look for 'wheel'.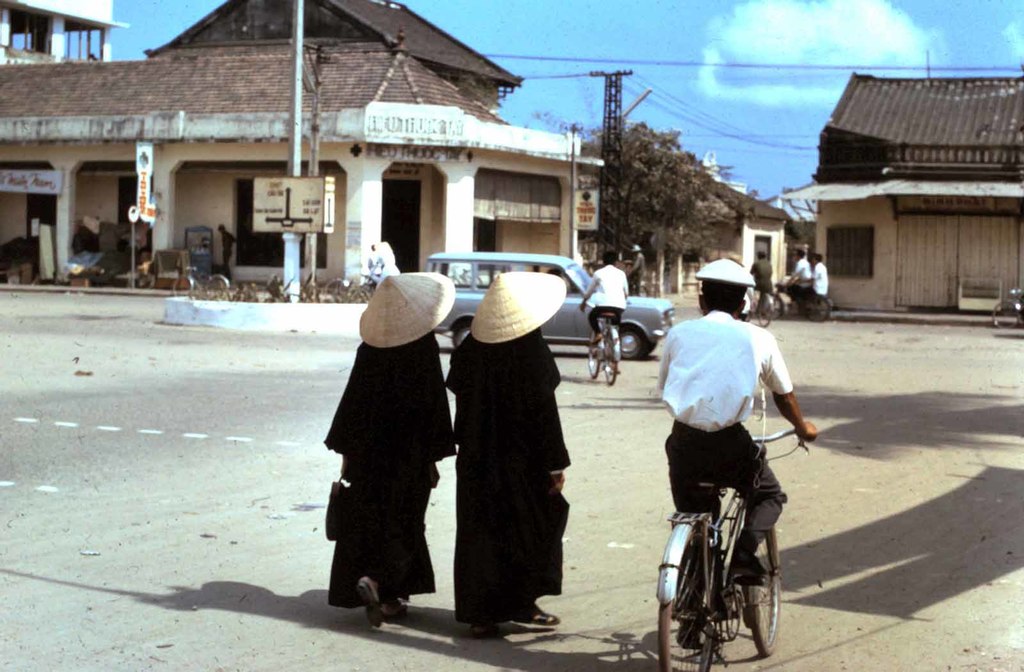
Found: pyautogui.locateOnScreen(589, 325, 602, 387).
